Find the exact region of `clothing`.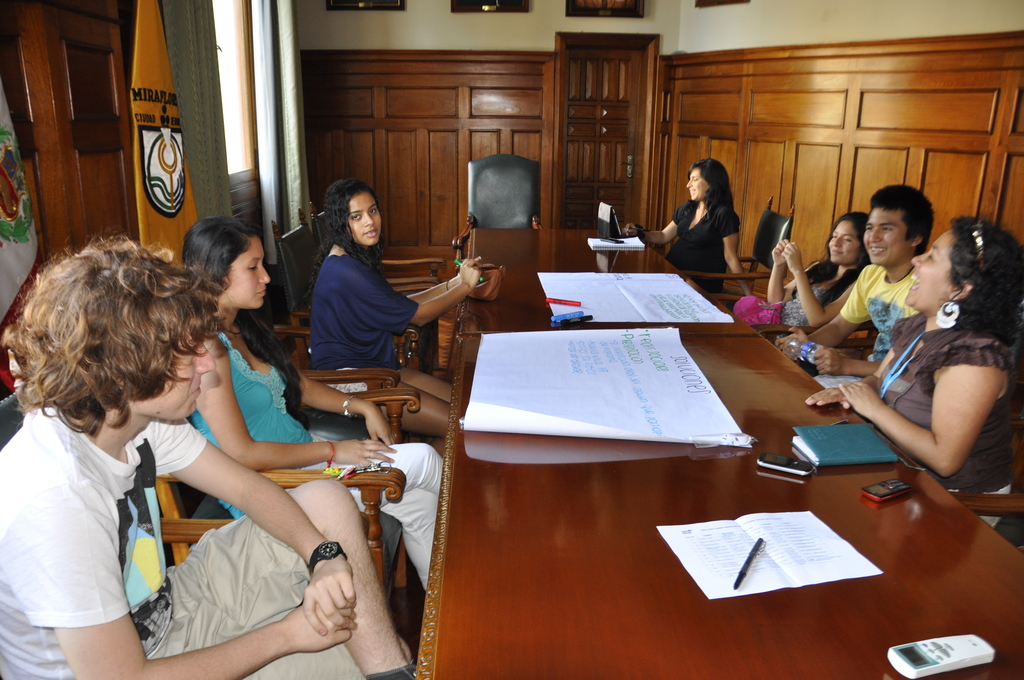
Exact region: region(0, 406, 366, 679).
